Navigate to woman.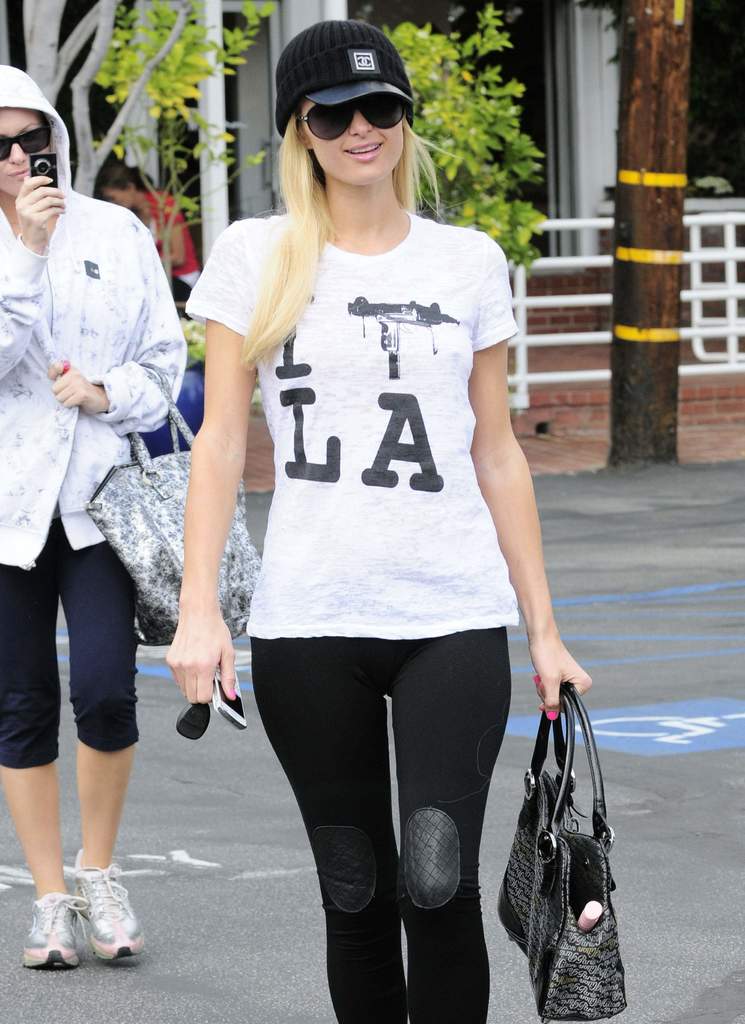
Navigation target: detection(100, 160, 214, 293).
